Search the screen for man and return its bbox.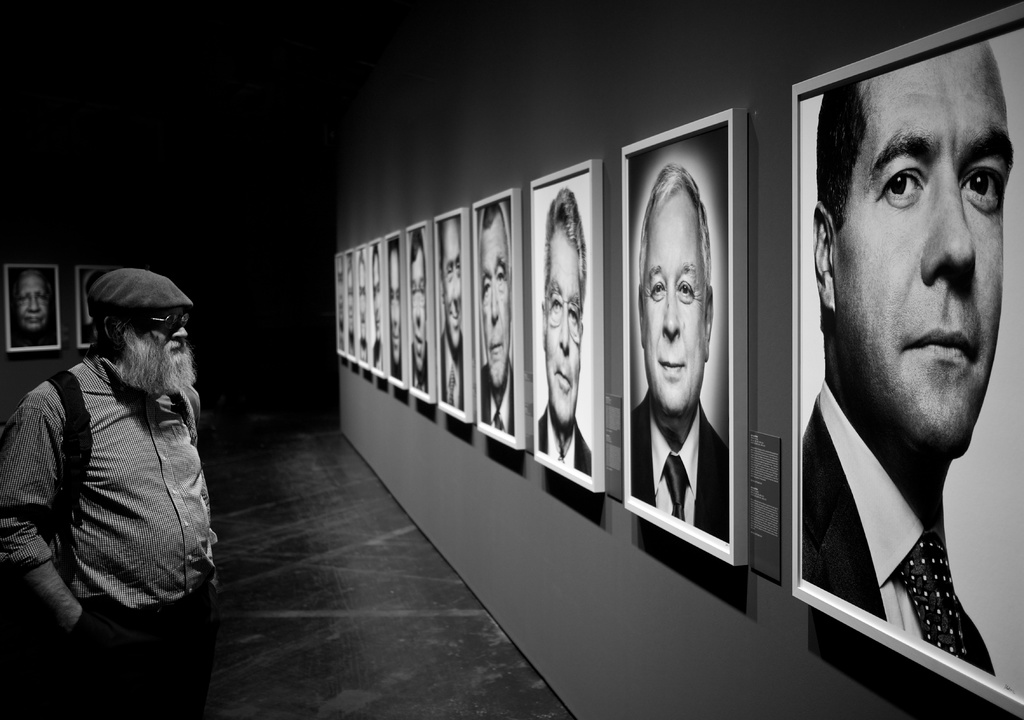
Found: <box>412,230,428,393</box>.
